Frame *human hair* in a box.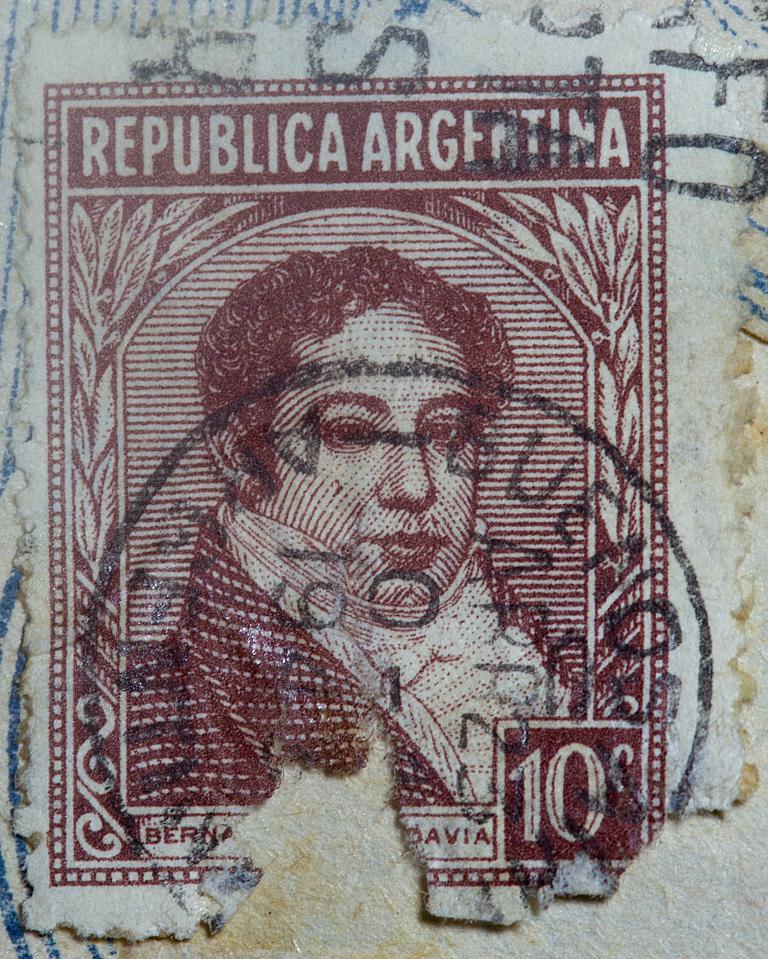
222, 254, 511, 499.
